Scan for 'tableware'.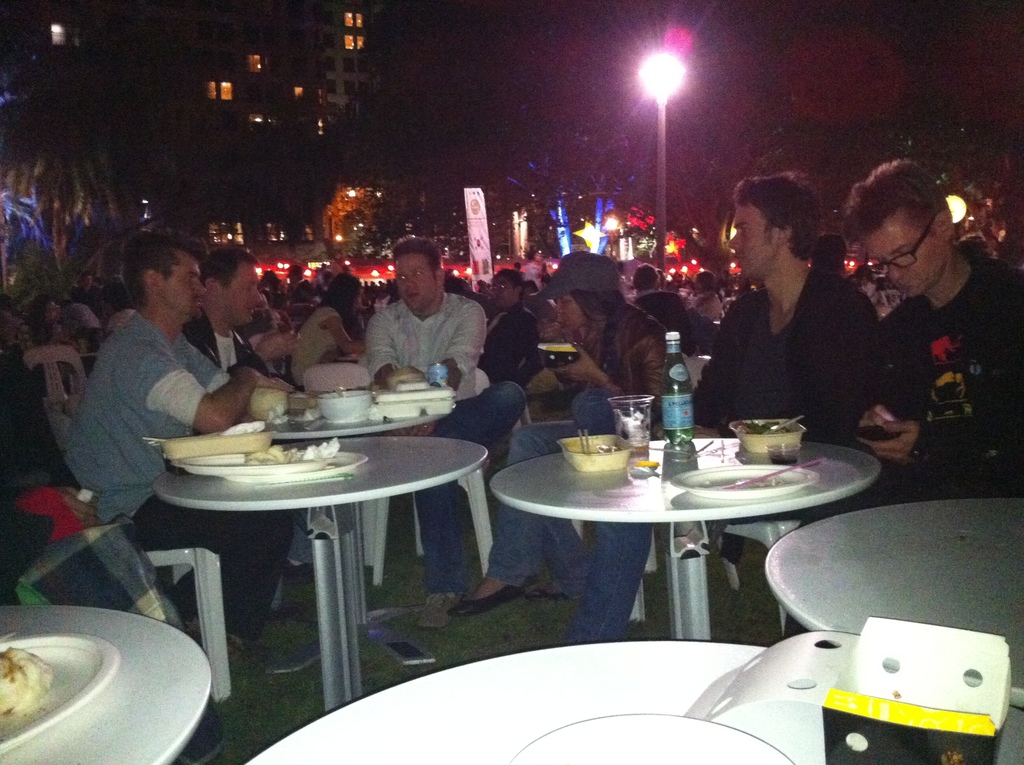
Scan result: 319,387,371,426.
